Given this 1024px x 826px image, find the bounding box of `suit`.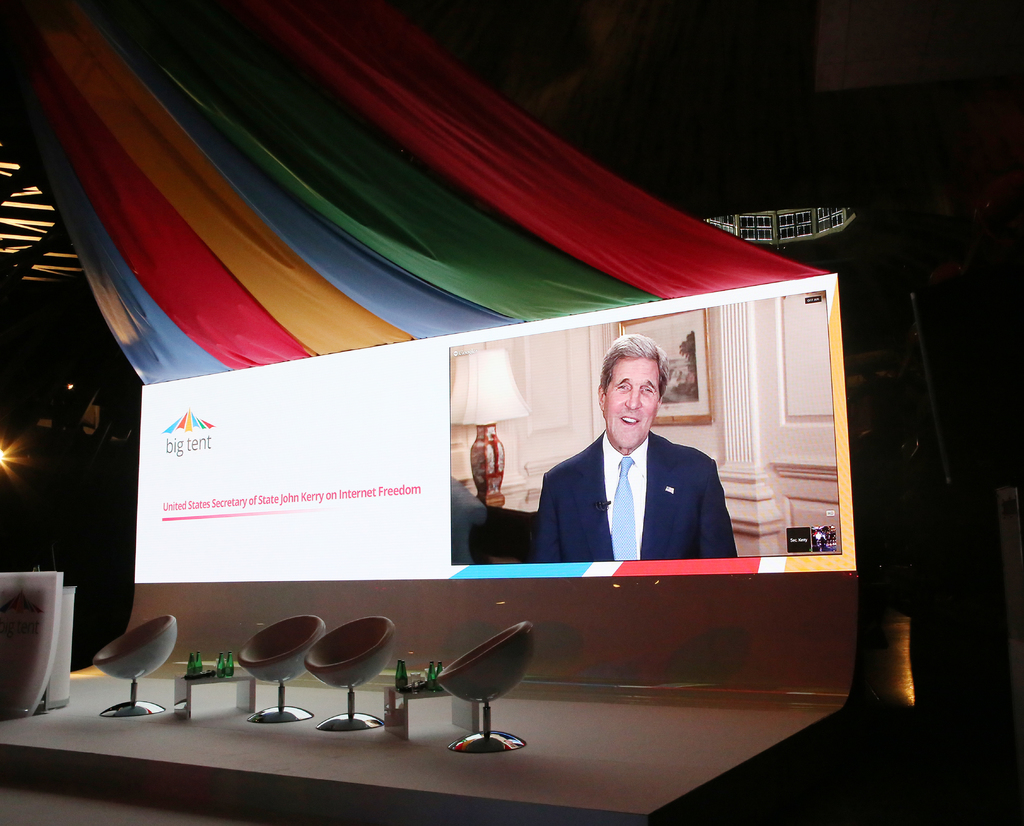
531/394/752/591.
